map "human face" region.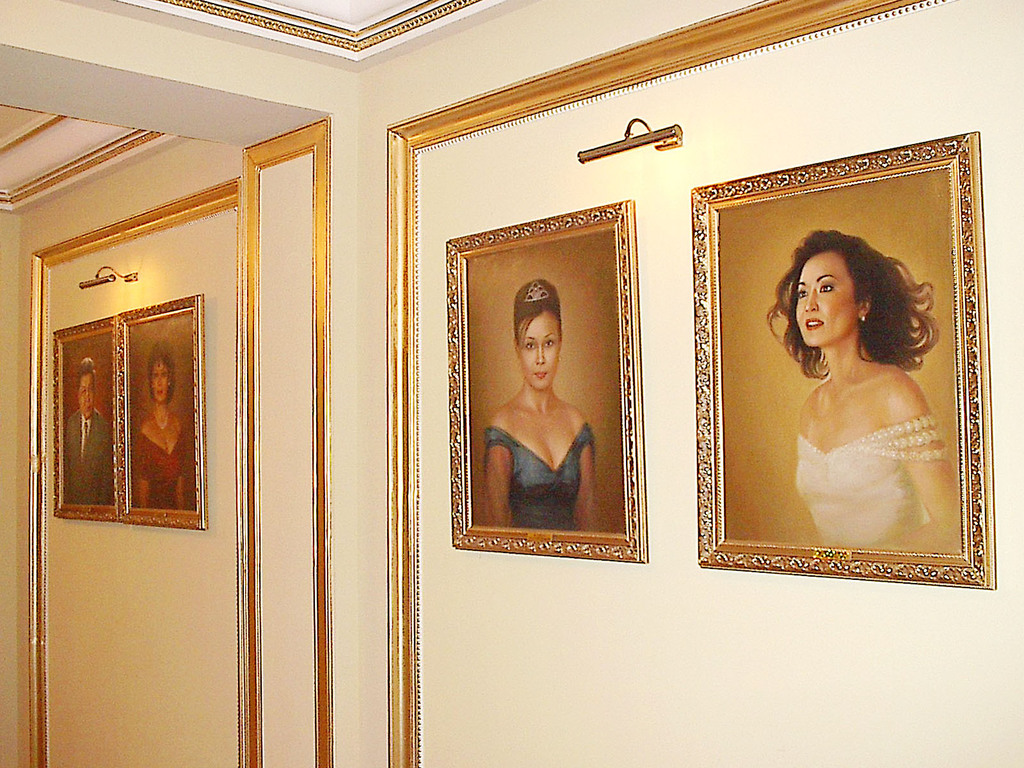
Mapped to (x1=795, y1=250, x2=857, y2=348).
